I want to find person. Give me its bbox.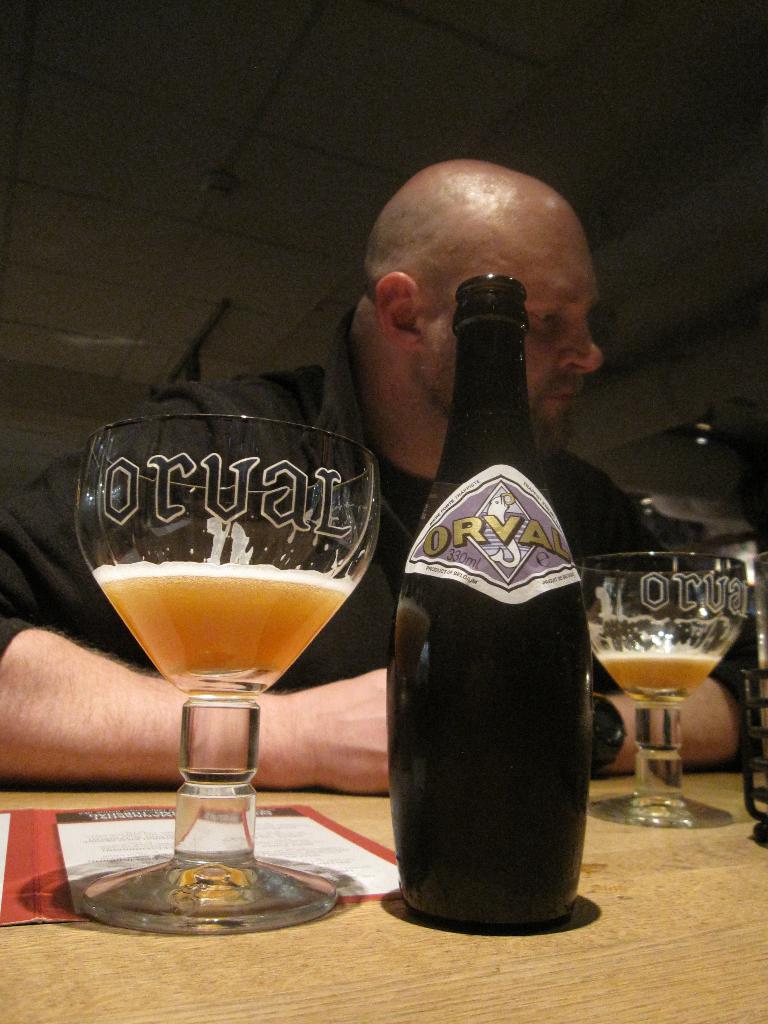
[0,156,767,799].
